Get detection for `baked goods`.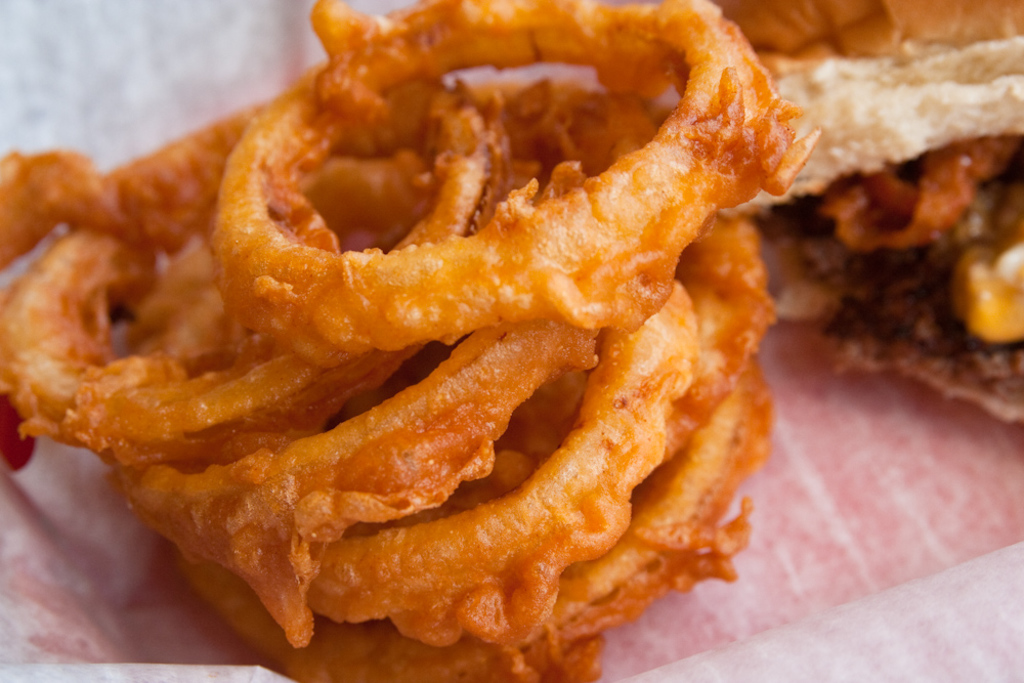
Detection: locate(674, 0, 1023, 433).
